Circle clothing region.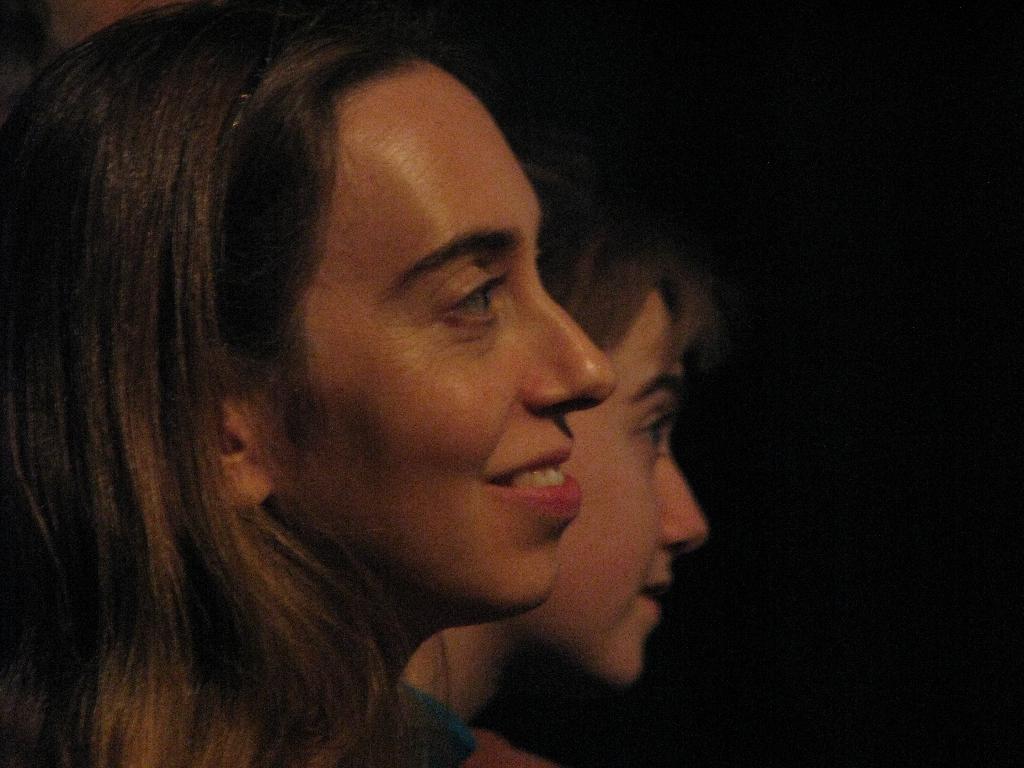
Region: 395, 684, 475, 767.
